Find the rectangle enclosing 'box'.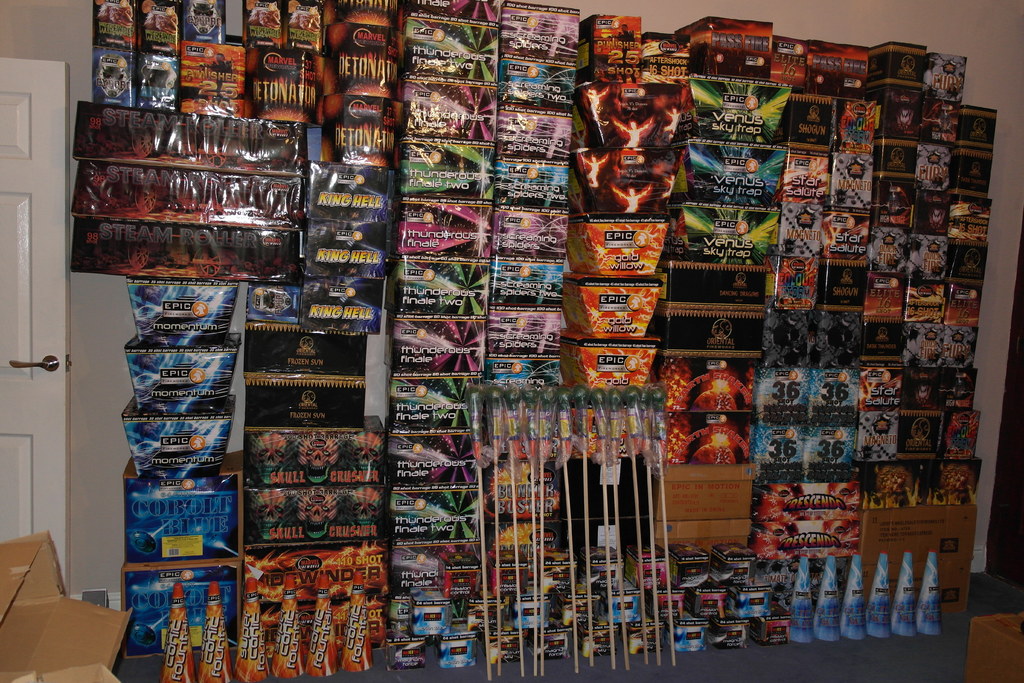
bbox=(753, 517, 861, 556).
